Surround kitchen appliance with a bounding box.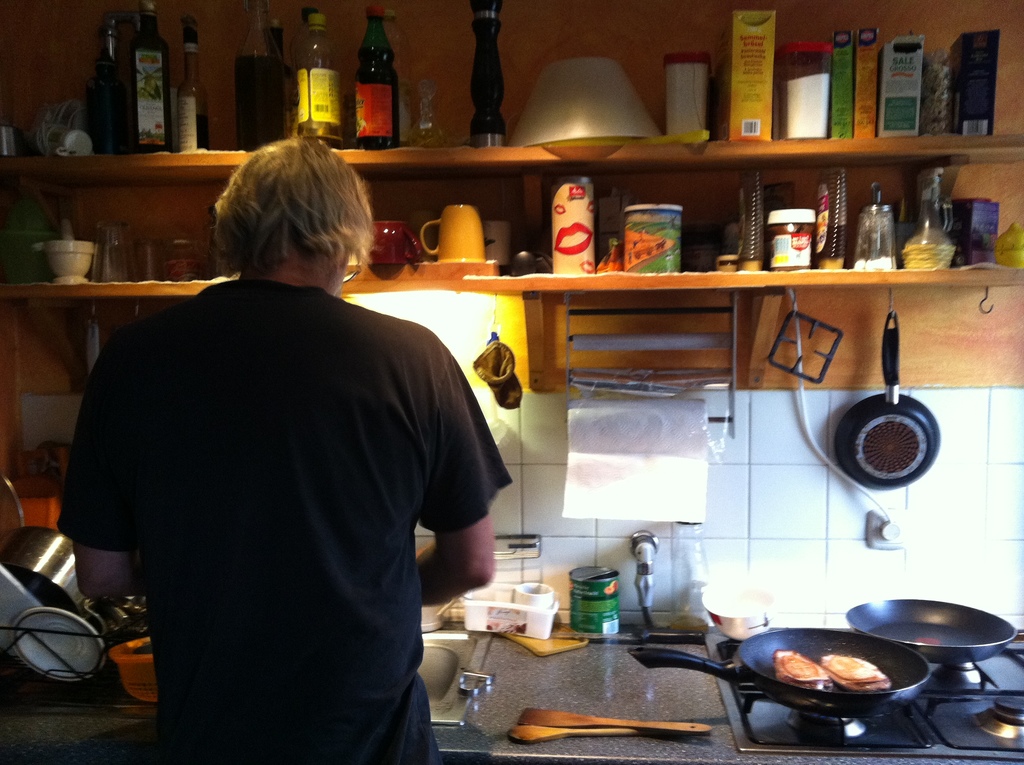
663:44:708:143.
